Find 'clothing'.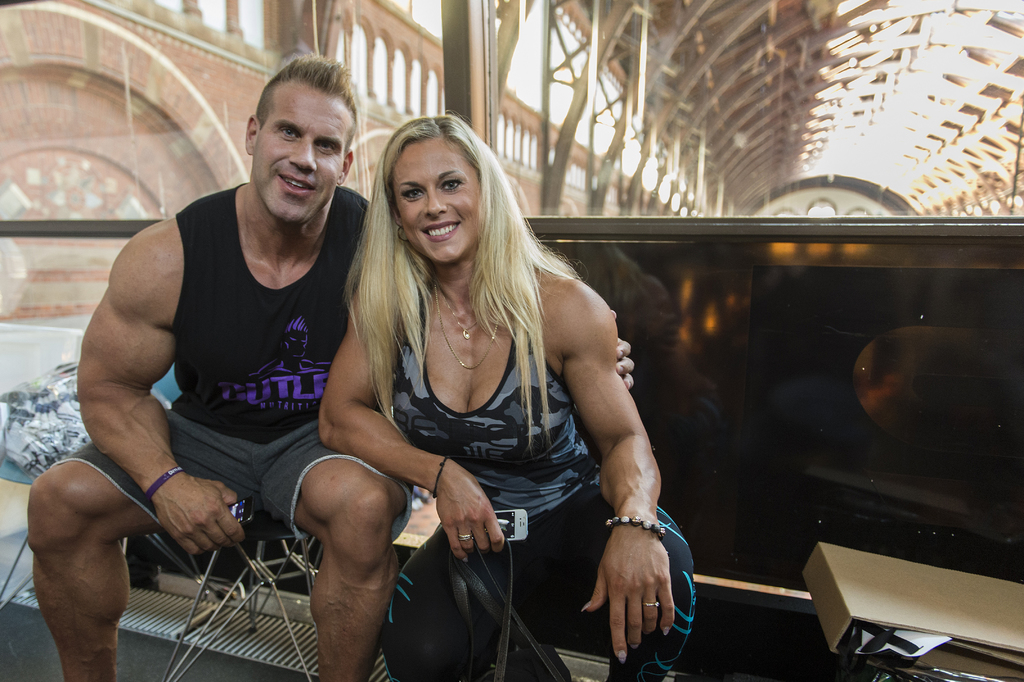
rect(47, 181, 417, 542).
